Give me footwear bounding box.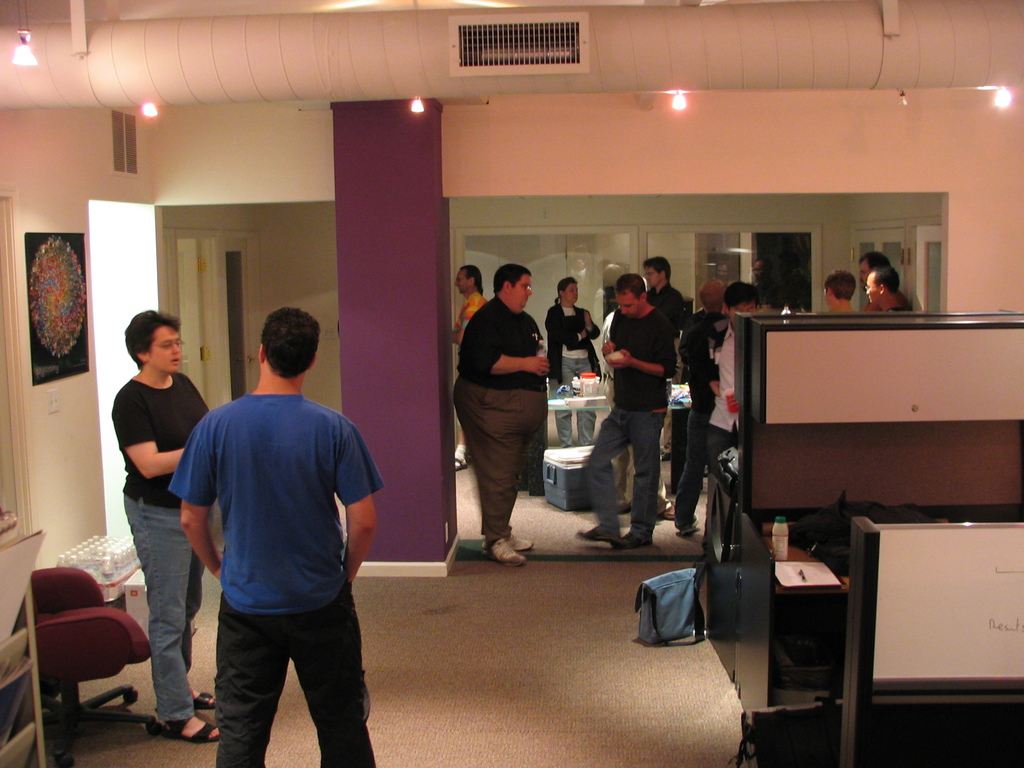
detection(505, 535, 535, 552).
